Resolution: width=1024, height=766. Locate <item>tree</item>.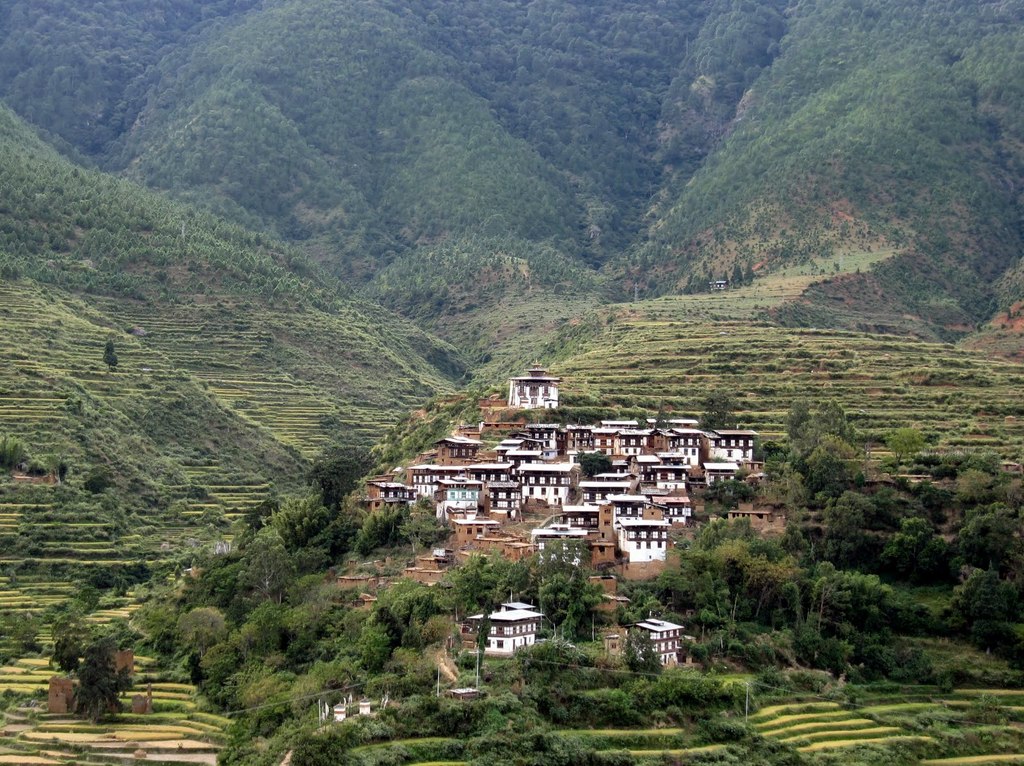
box(550, 392, 621, 433).
